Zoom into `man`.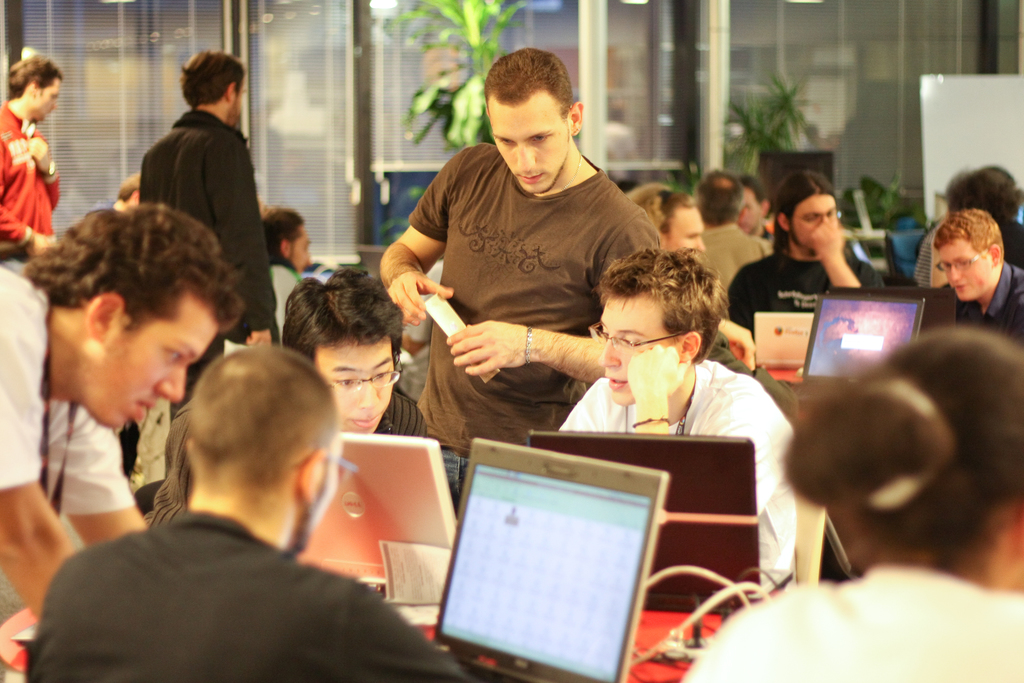
Zoom target: 20, 338, 482, 682.
